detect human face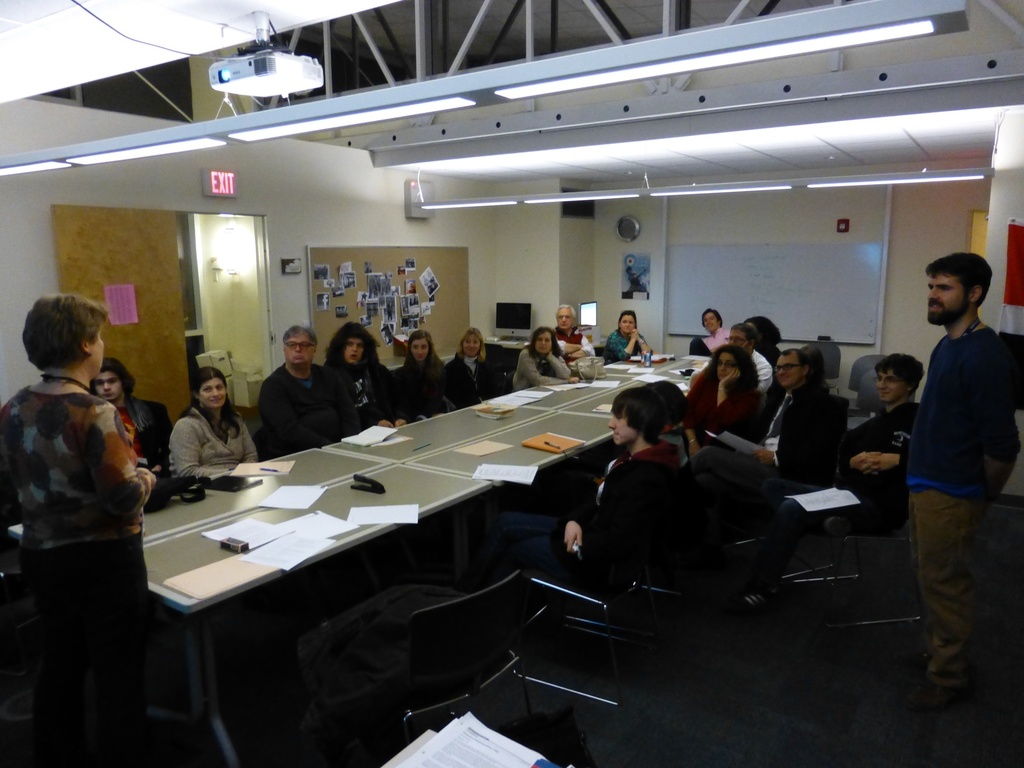
left=717, top=346, right=737, bottom=380
